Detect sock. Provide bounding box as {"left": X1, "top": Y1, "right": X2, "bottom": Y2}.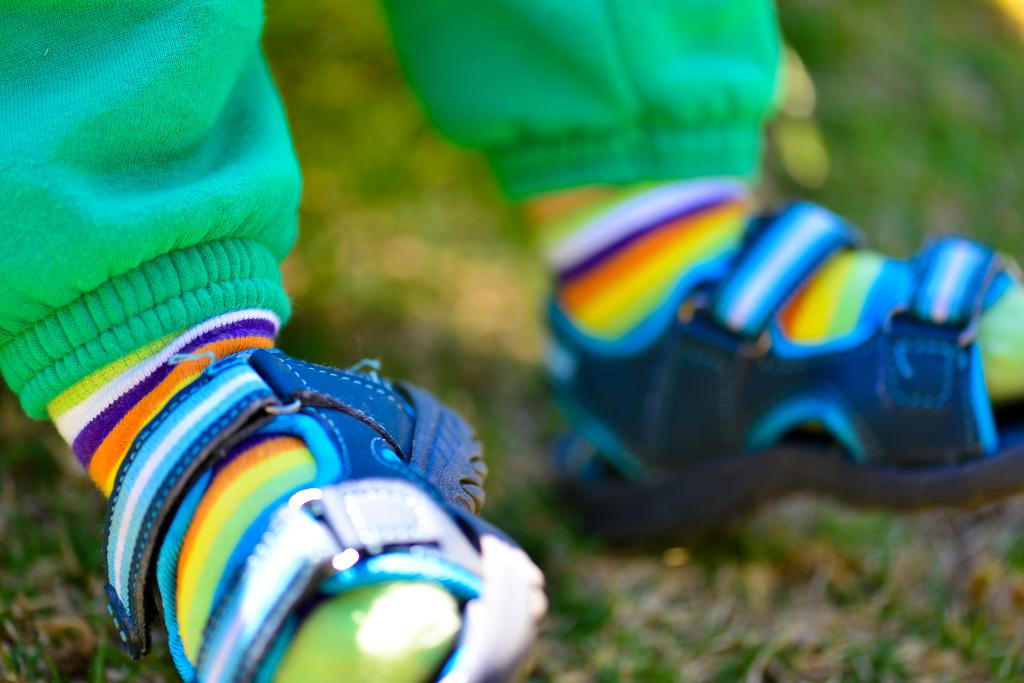
{"left": 44, "top": 305, "right": 465, "bottom": 682}.
